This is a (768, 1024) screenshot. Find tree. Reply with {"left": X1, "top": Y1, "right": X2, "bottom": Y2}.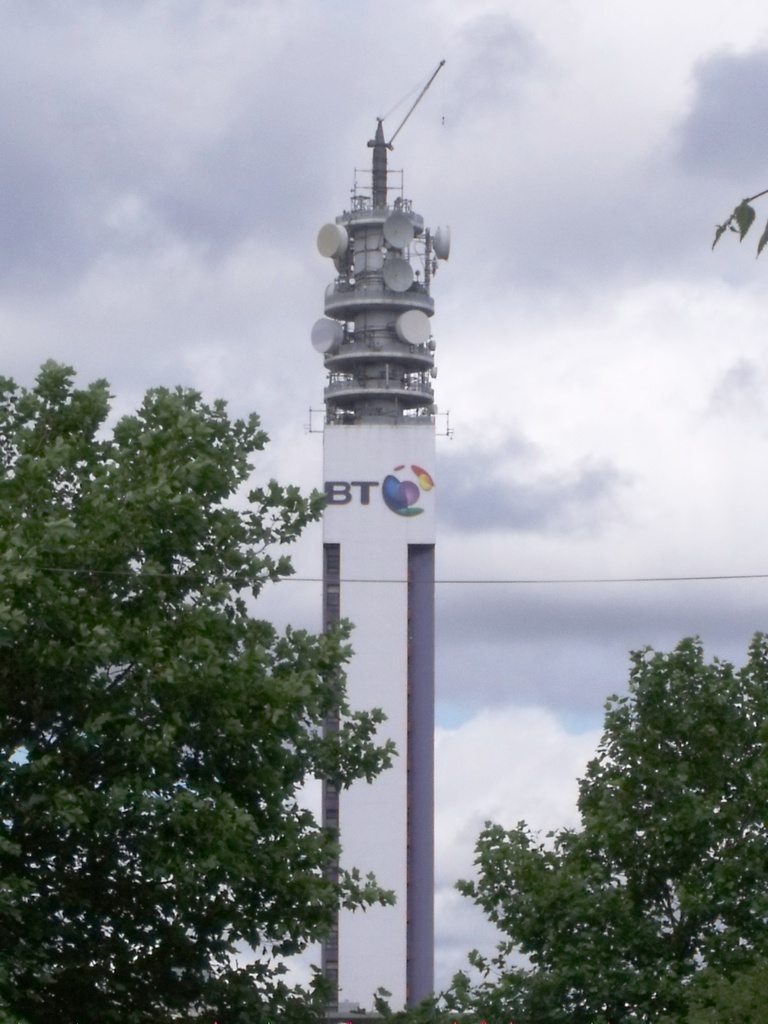
{"left": 355, "top": 628, "right": 765, "bottom": 1023}.
